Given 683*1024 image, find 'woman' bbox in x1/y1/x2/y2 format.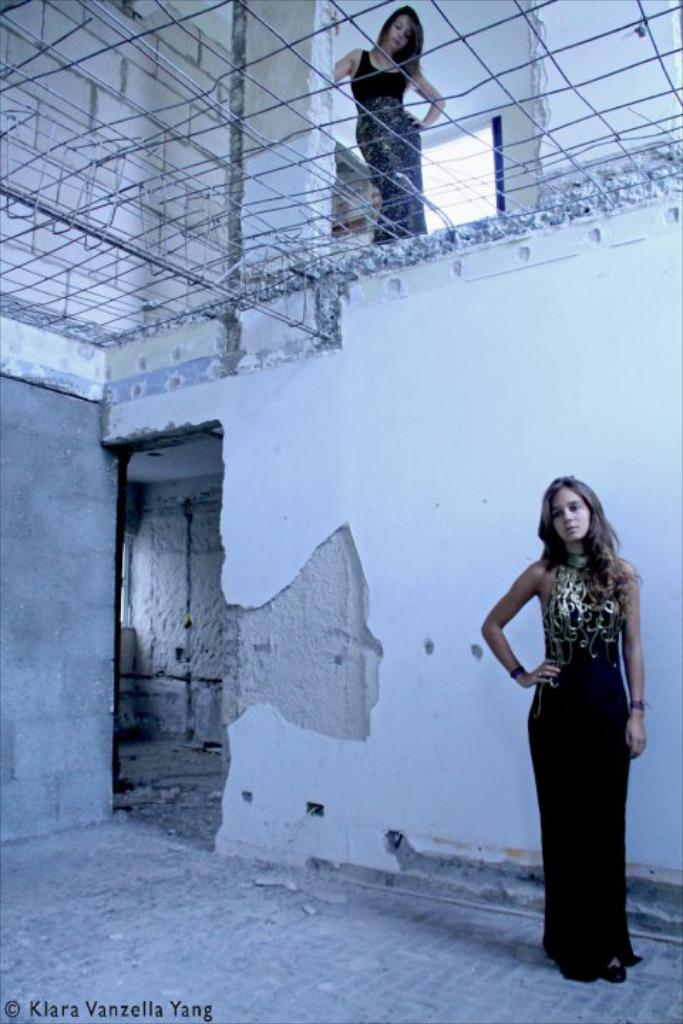
333/4/445/243.
